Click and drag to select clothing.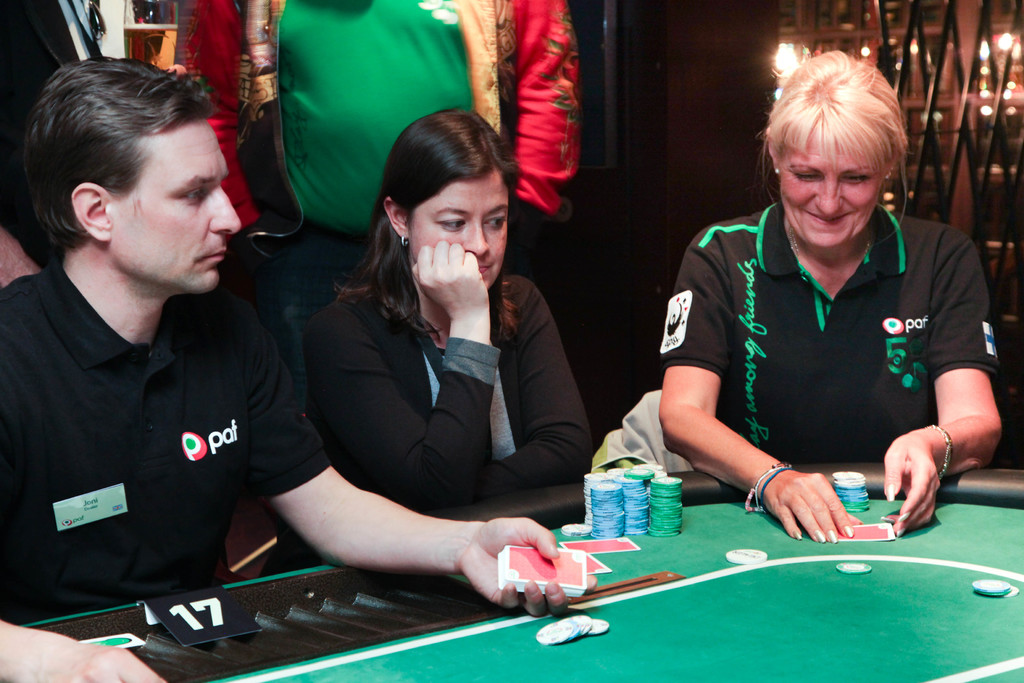
Selection: x1=250, y1=0, x2=581, y2=336.
